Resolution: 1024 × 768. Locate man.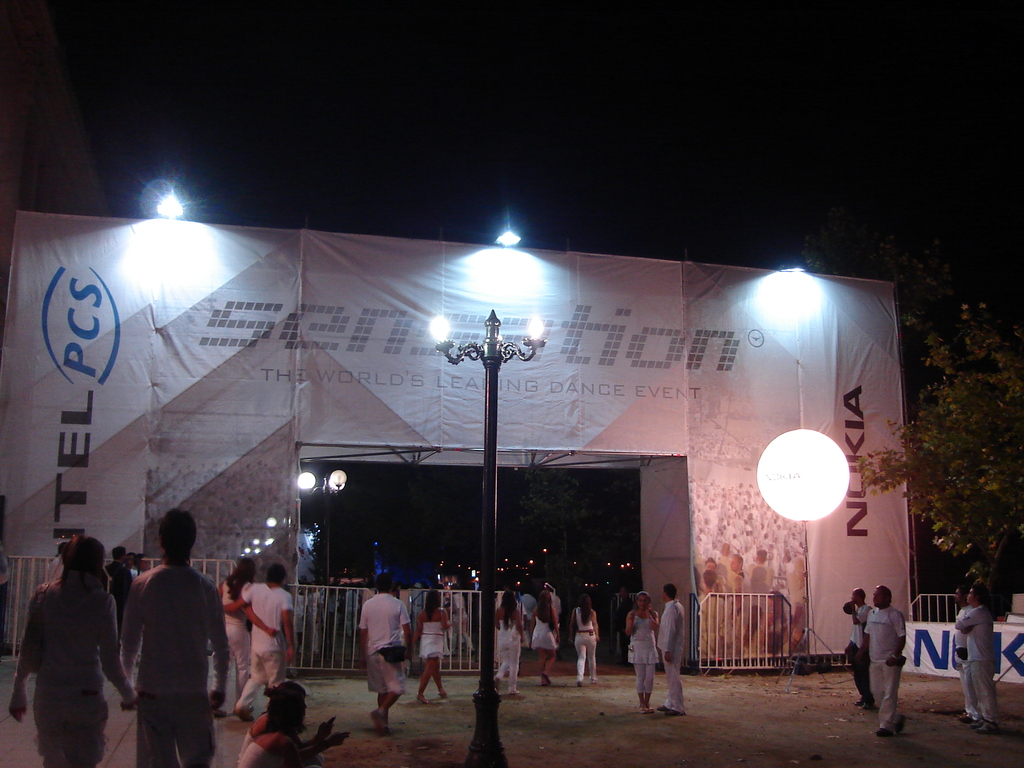
{"x1": 107, "y1": 545, "x2": 133, "y2": 642}.
